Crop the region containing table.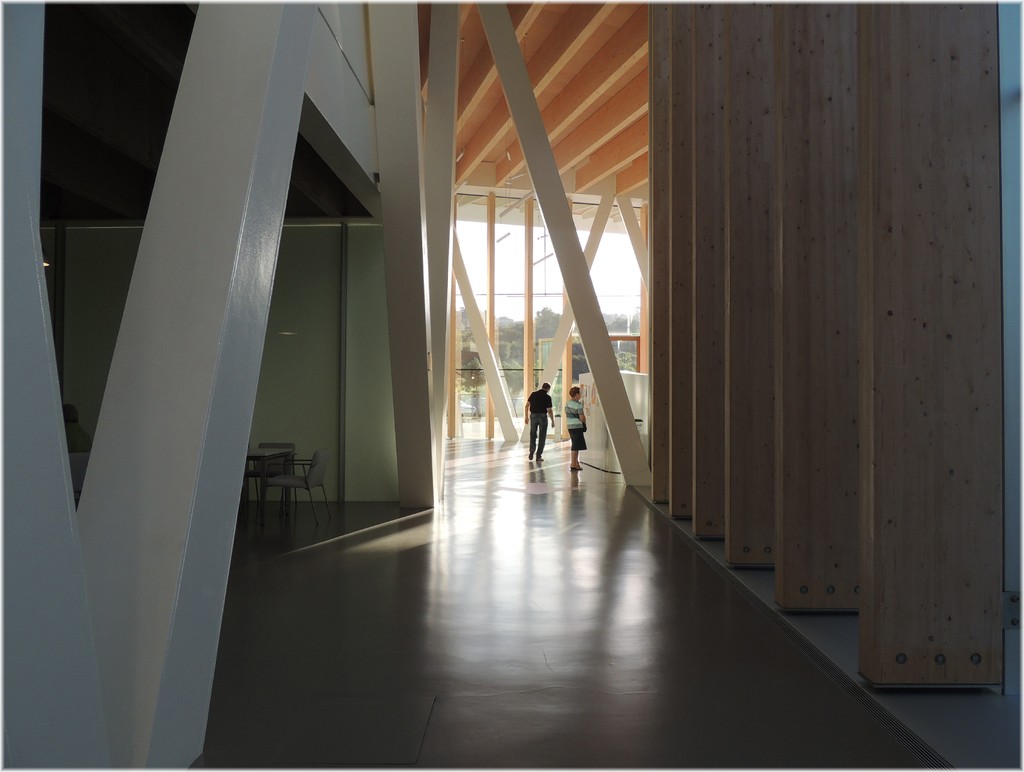
Crop region: rect(216, 460, 908, 768).
